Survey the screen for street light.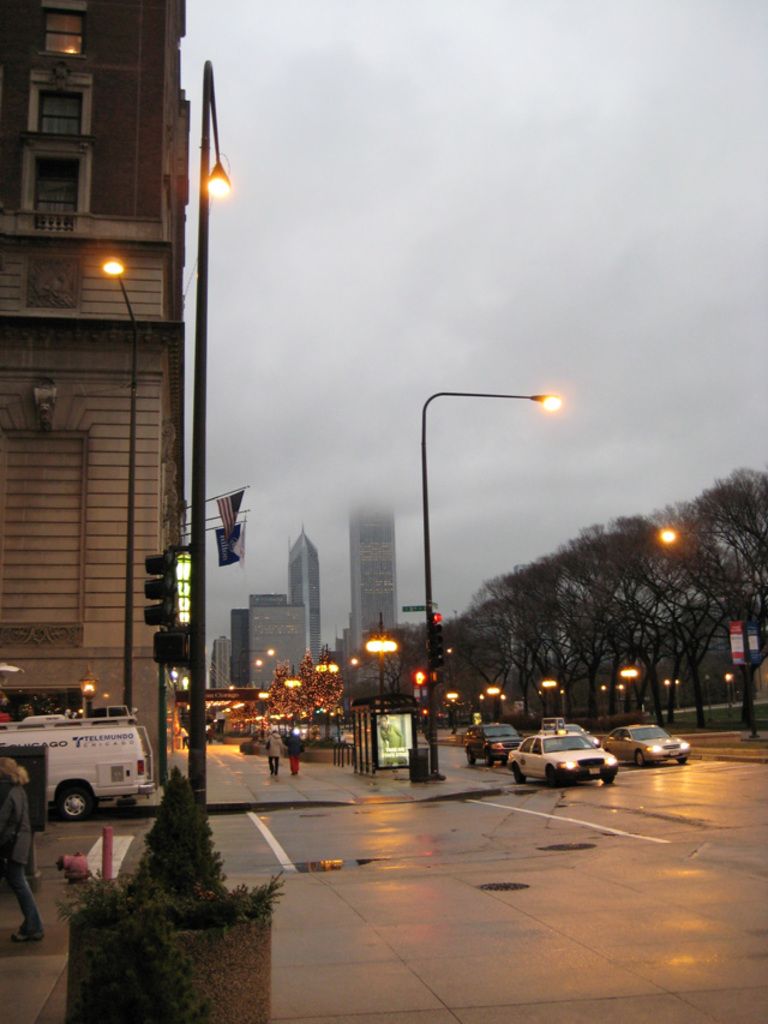
Survey found: <bbox>448, 688, 461, 732</bbox>.
